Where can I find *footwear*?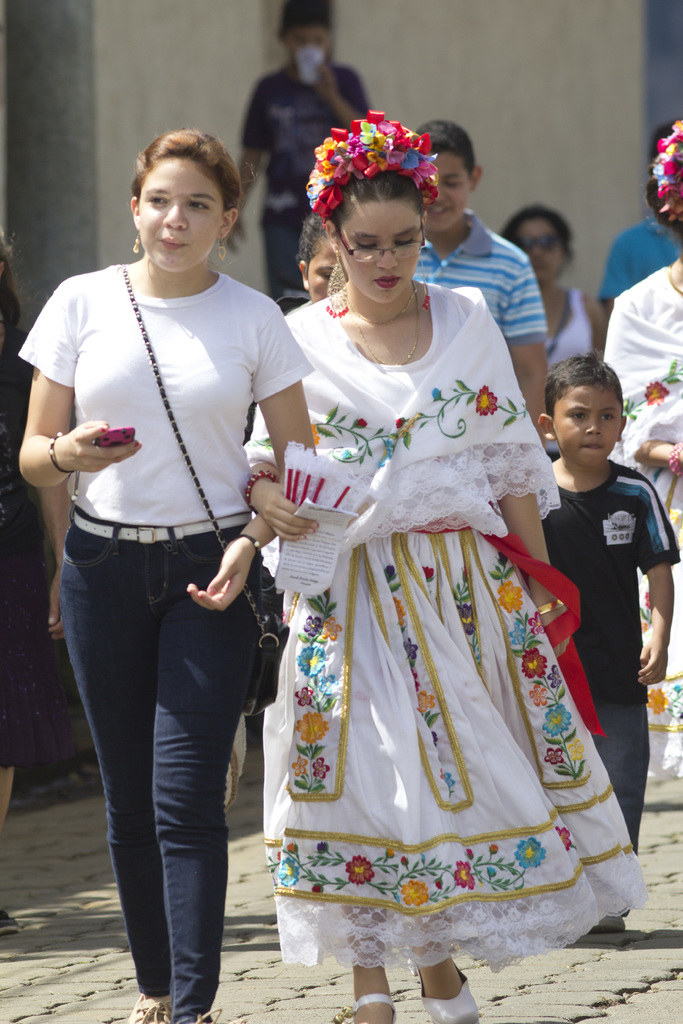
You can find it at bbox(413, 963, 482, 1023).
